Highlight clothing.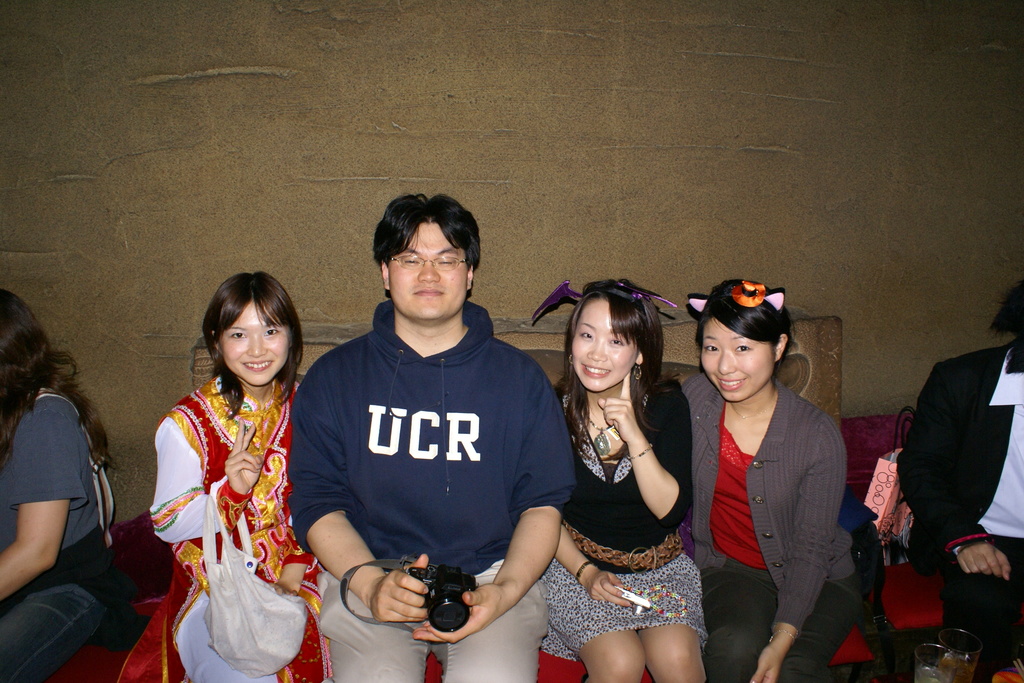
Highlighted region: [143, 354, 311, 657].
